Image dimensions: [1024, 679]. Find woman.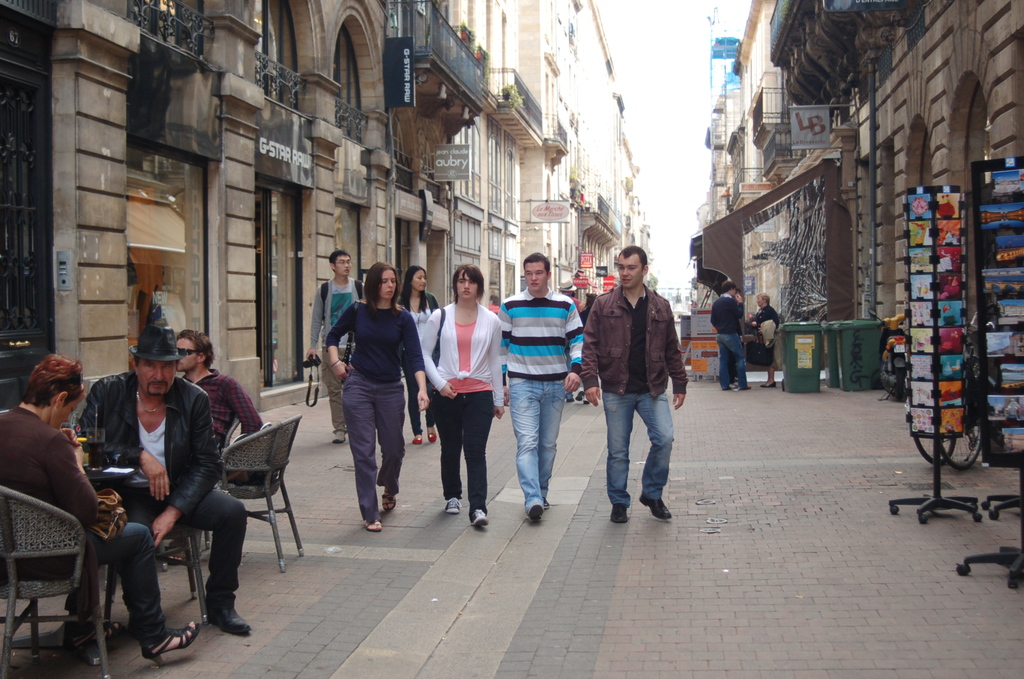
region(0, 359, 199, 671).
